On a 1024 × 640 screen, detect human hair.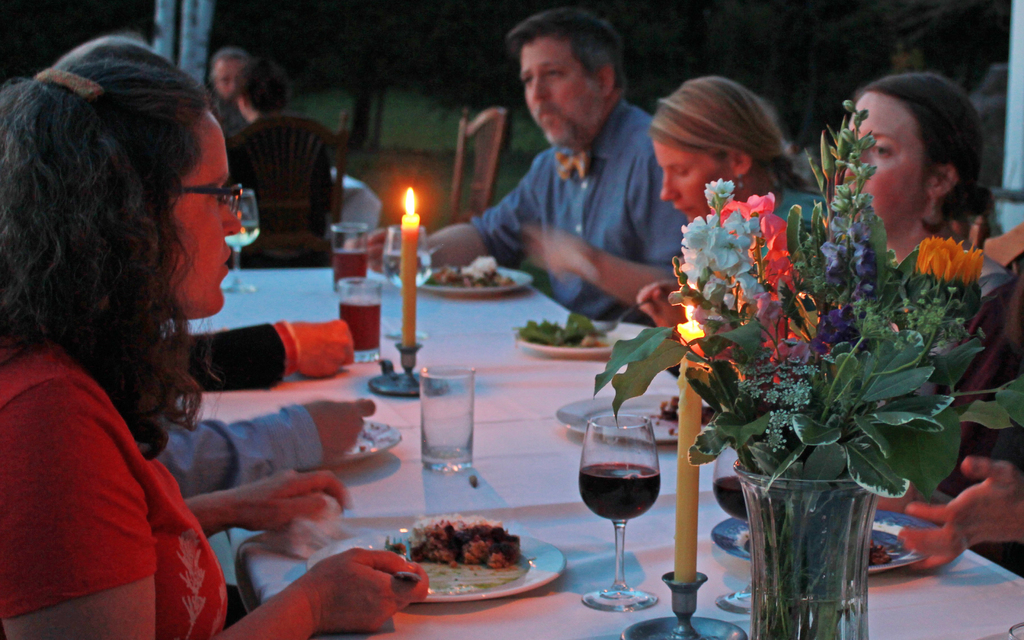
x1=646, y1=77, x2=813, y2=192.
